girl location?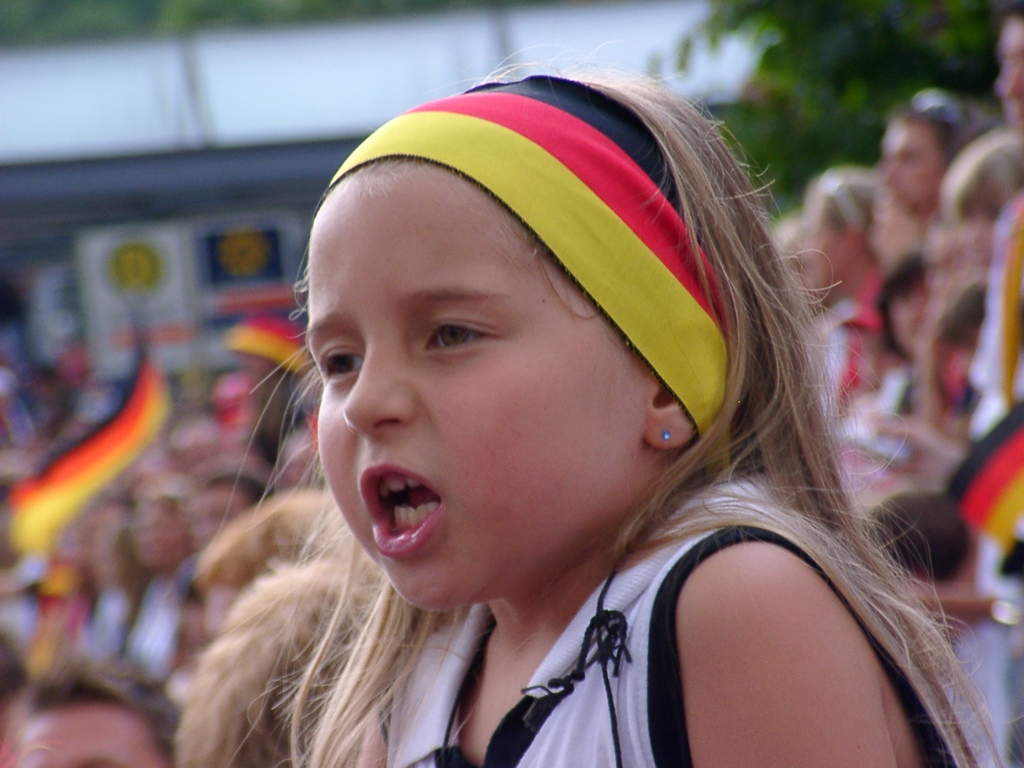
box=[190, 42, 1023, 767]
